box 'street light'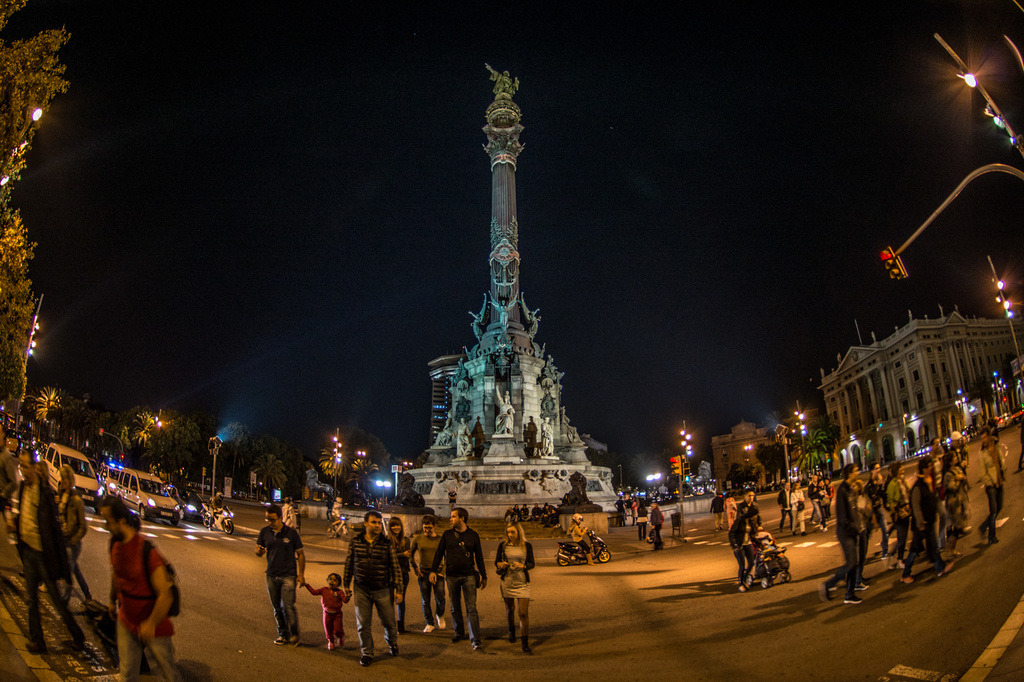
323:431:350:504
